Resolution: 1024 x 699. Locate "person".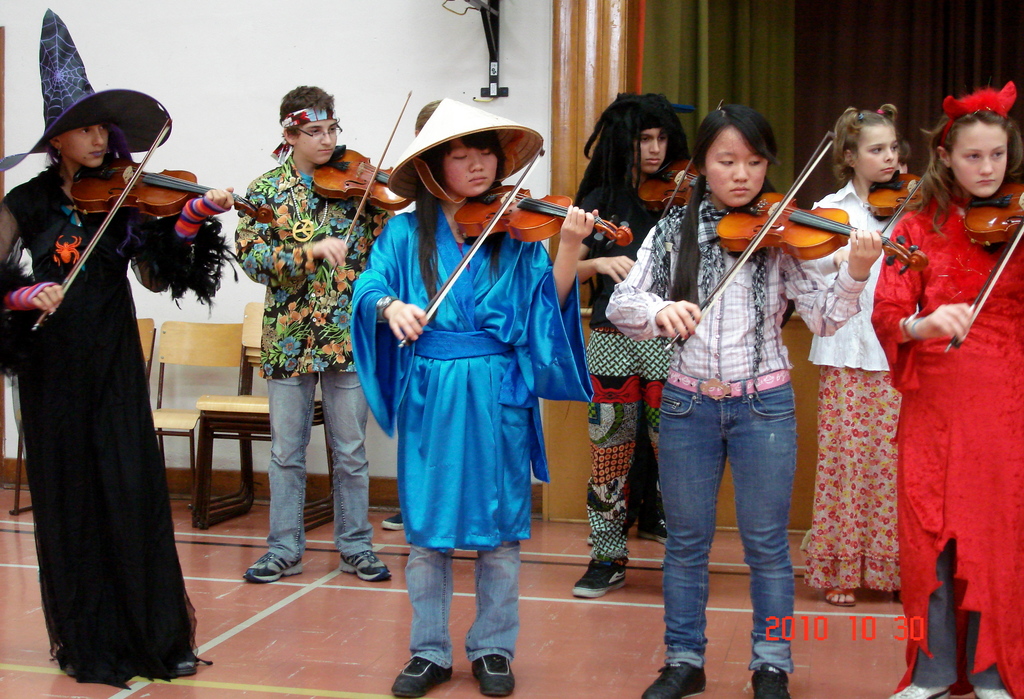
(x1=865, y1=72, x2=1021, y2=698).
